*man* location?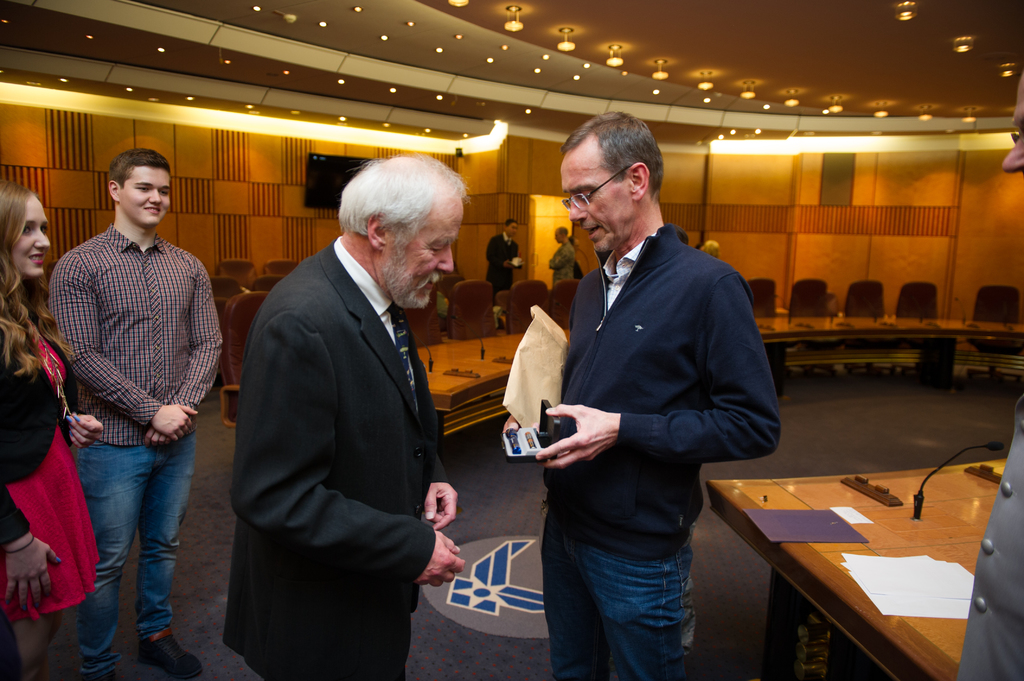
(x1=504, y1=106, x2=787, y2=680)
